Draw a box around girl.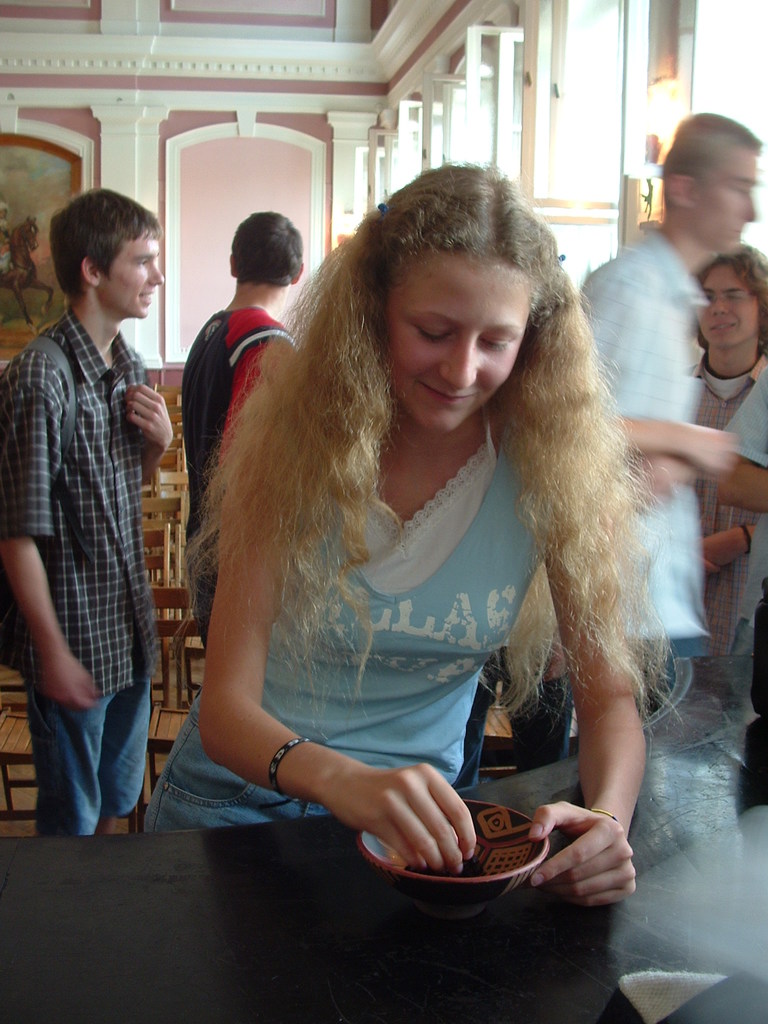
<box>142,161,686,908</box>.
